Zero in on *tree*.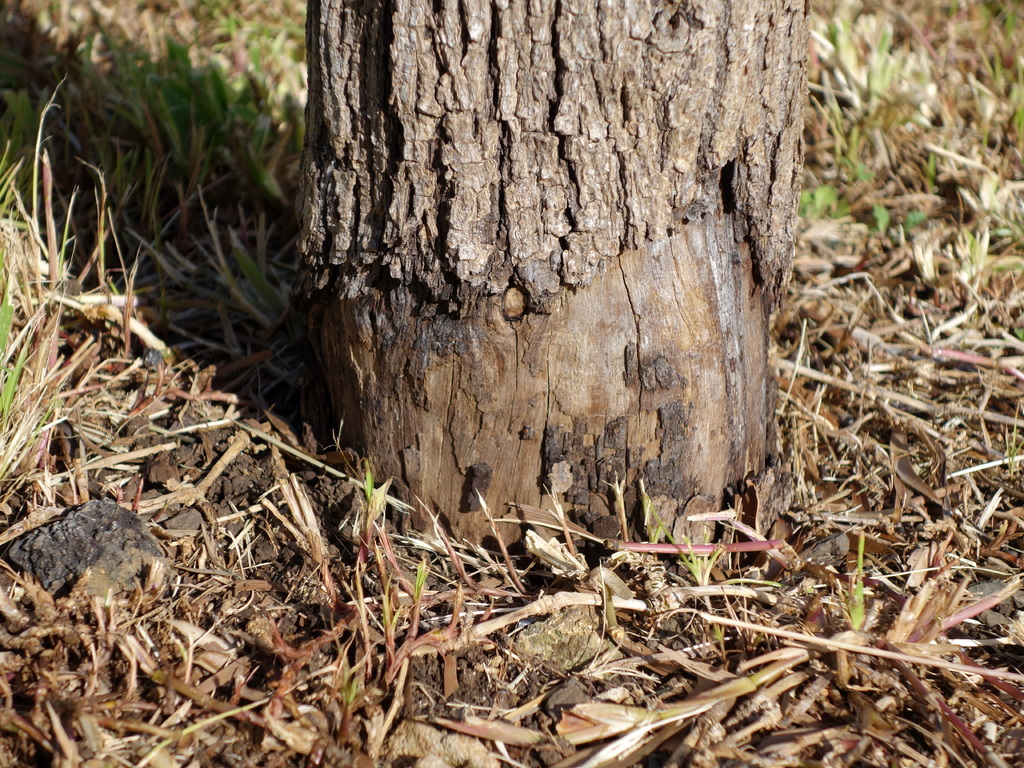
Zeroed in: x1=290, y1=19, x2=742, y2=511.
